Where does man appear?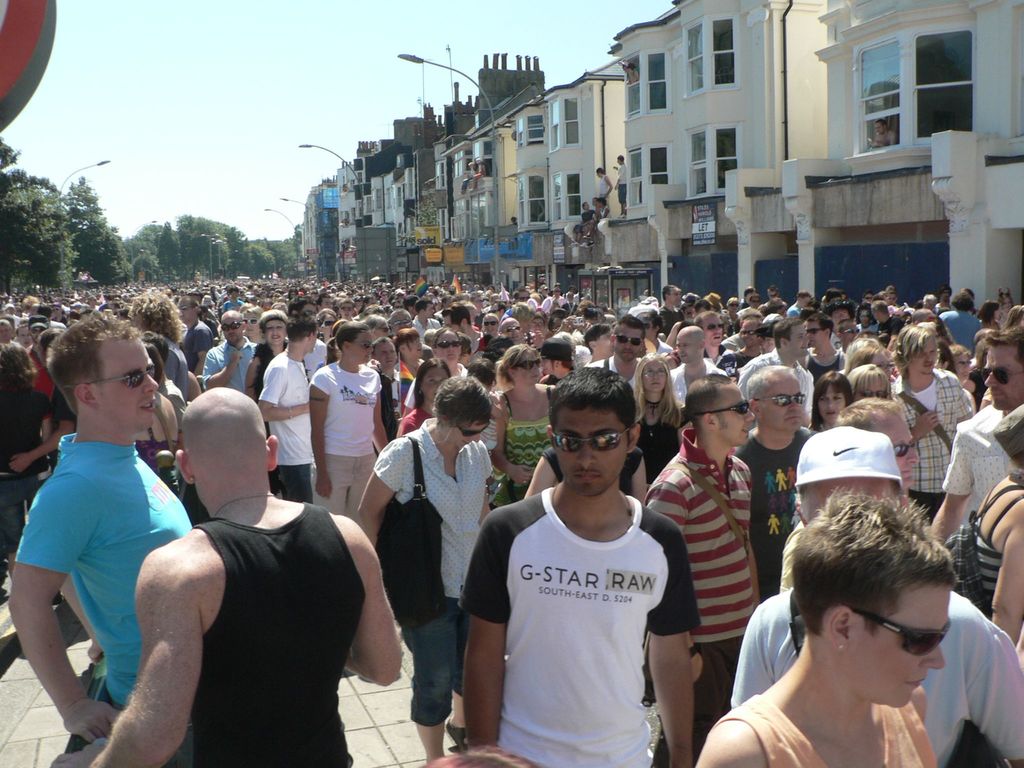
Appears at select_region(614, 152, 629, 218).
